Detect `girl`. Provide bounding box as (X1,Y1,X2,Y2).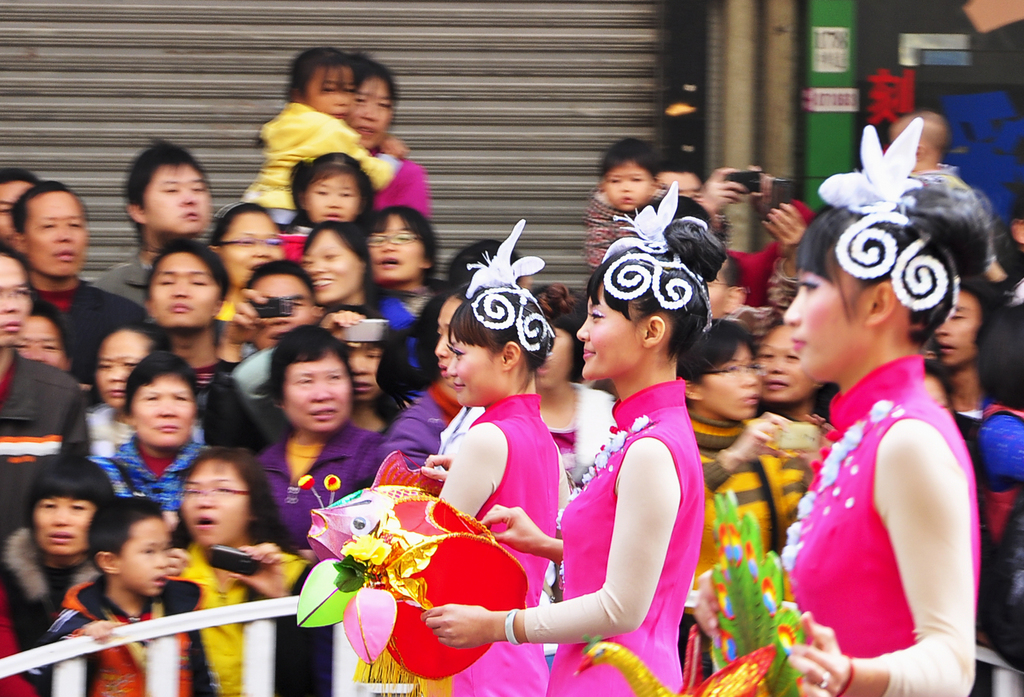
(235,45,417,258).
